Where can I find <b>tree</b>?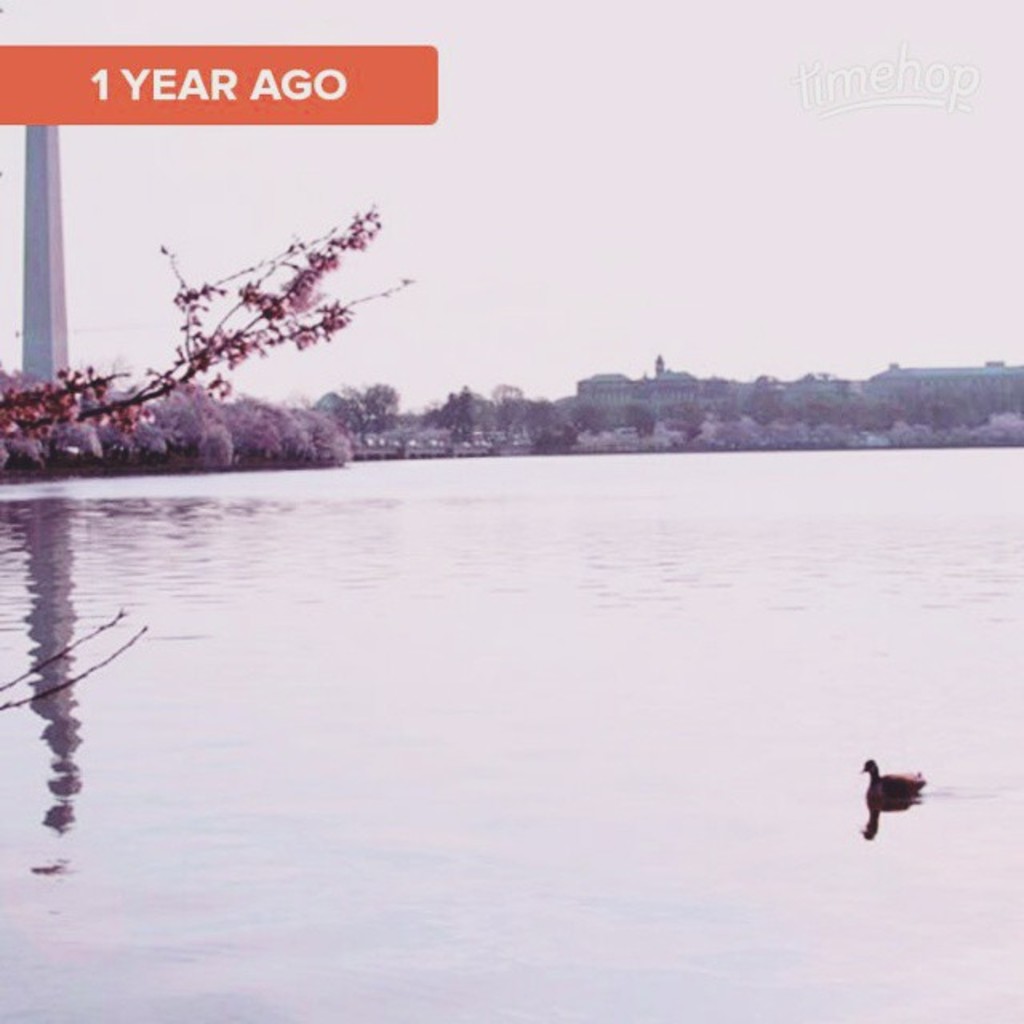
You can find it at box(222, 400, 290, 458).
